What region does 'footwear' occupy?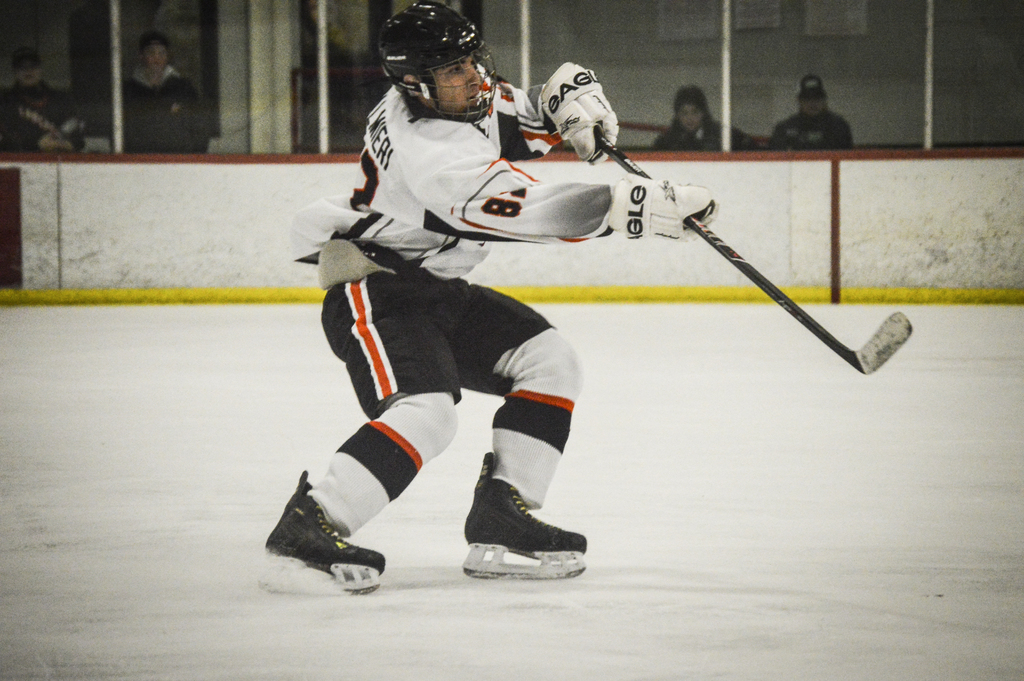
257 466 388 592.
